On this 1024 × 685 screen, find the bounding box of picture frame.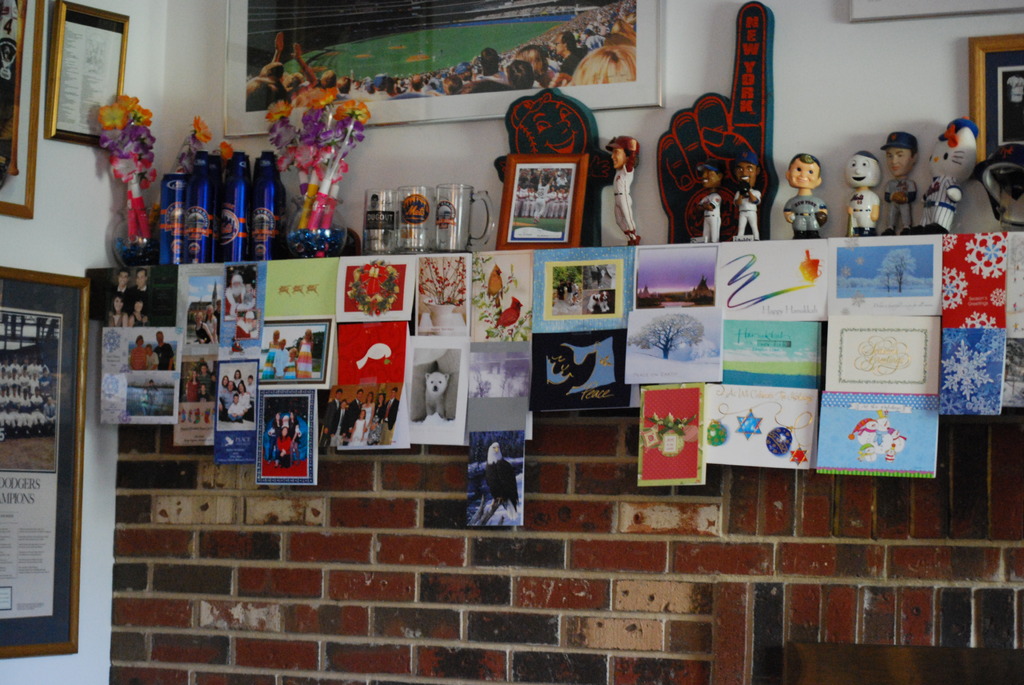
Bounding box: crop(219, 0, 666, 139).
